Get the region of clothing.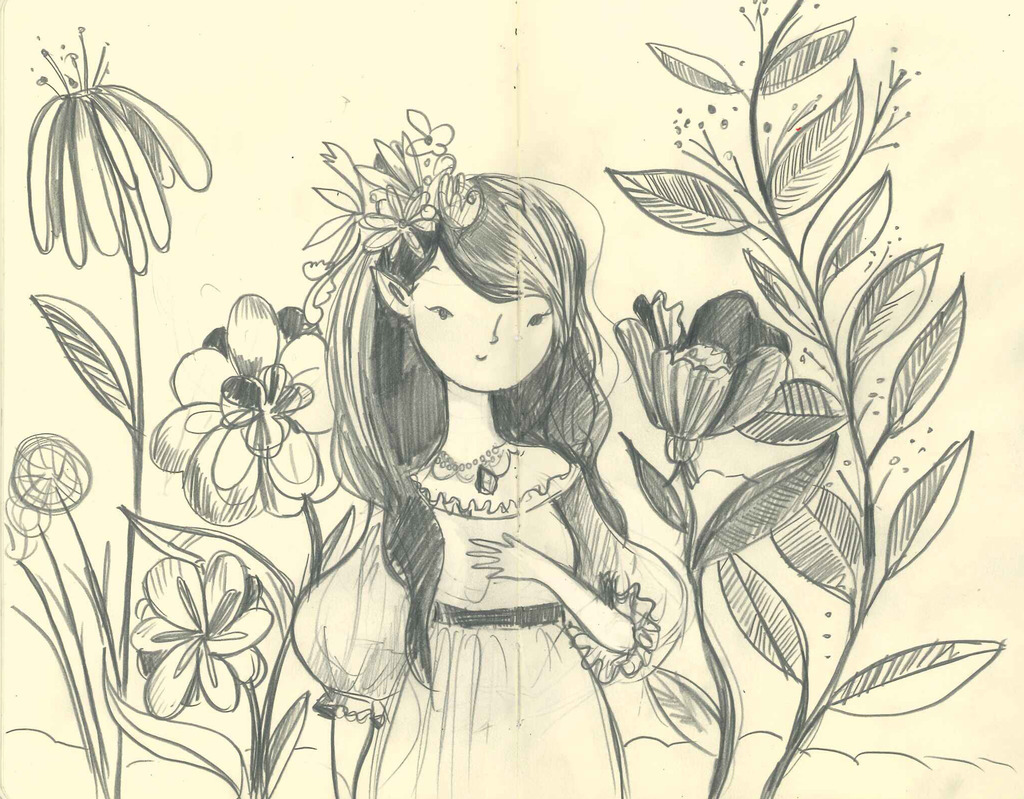
x1=350, y1=458, x2=630, y2=798.
